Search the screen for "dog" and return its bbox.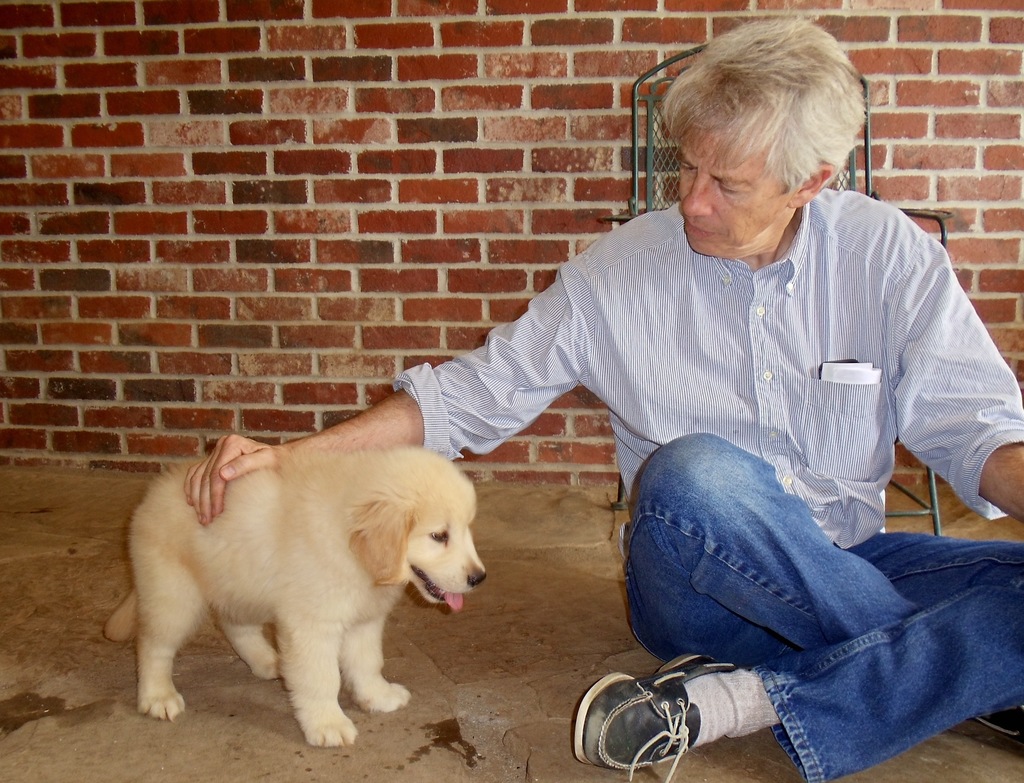
Found: Rect(100, 444, 488, 747).
